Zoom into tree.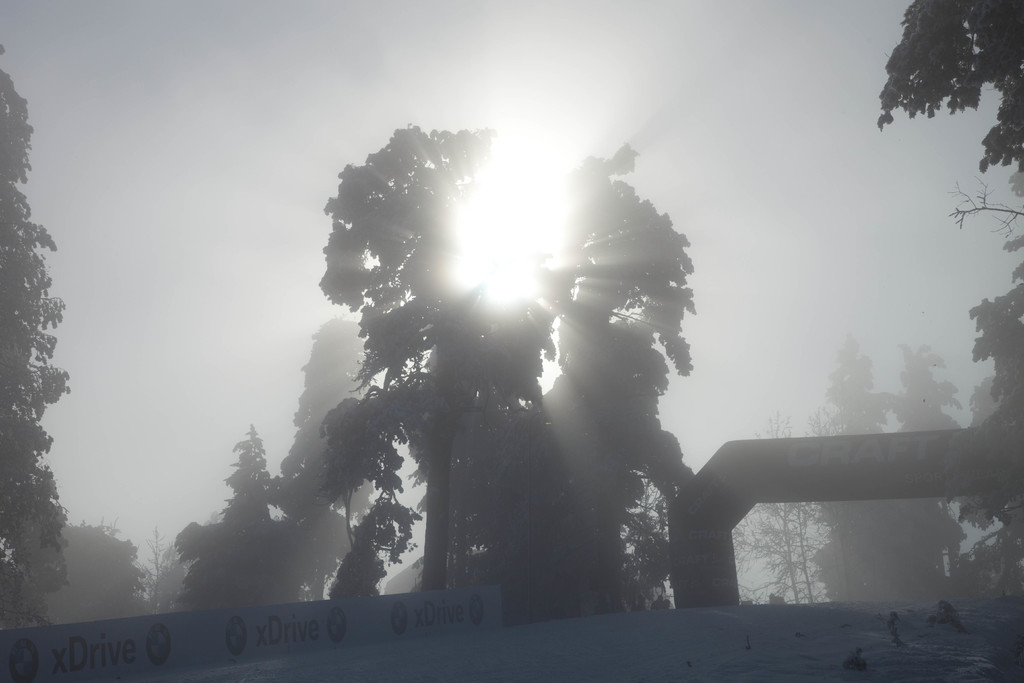
Zoom target: rect(28, 509, 152, 634).
